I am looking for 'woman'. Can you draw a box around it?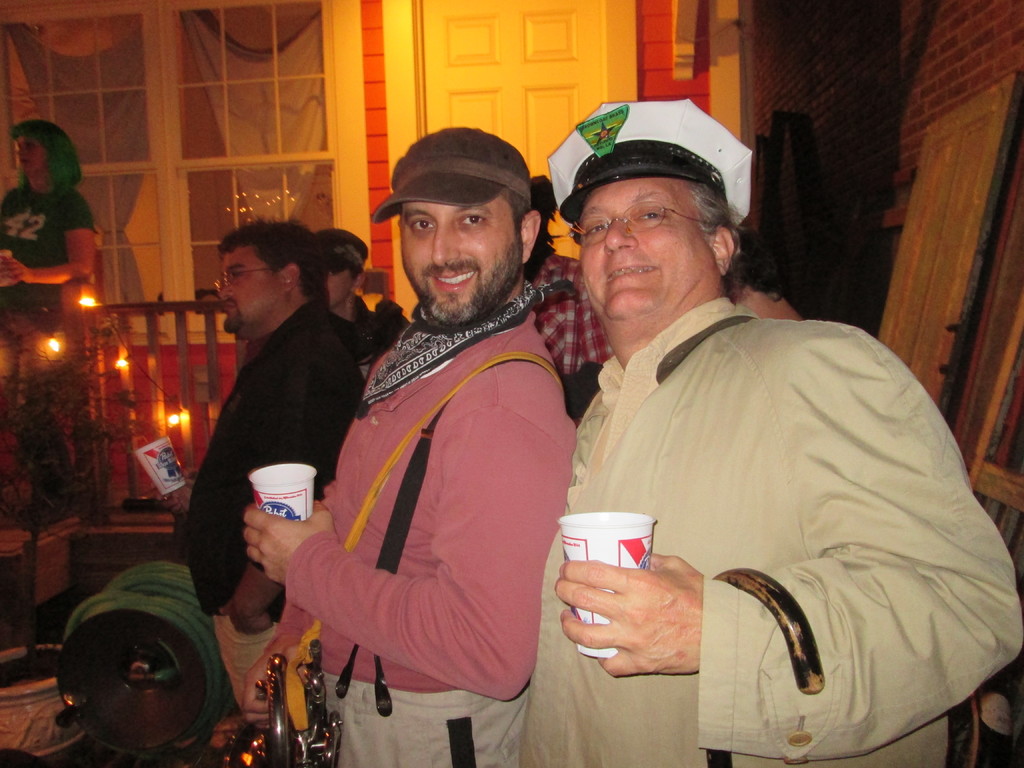
Sure, the bounding box is [0,119,102,386].
